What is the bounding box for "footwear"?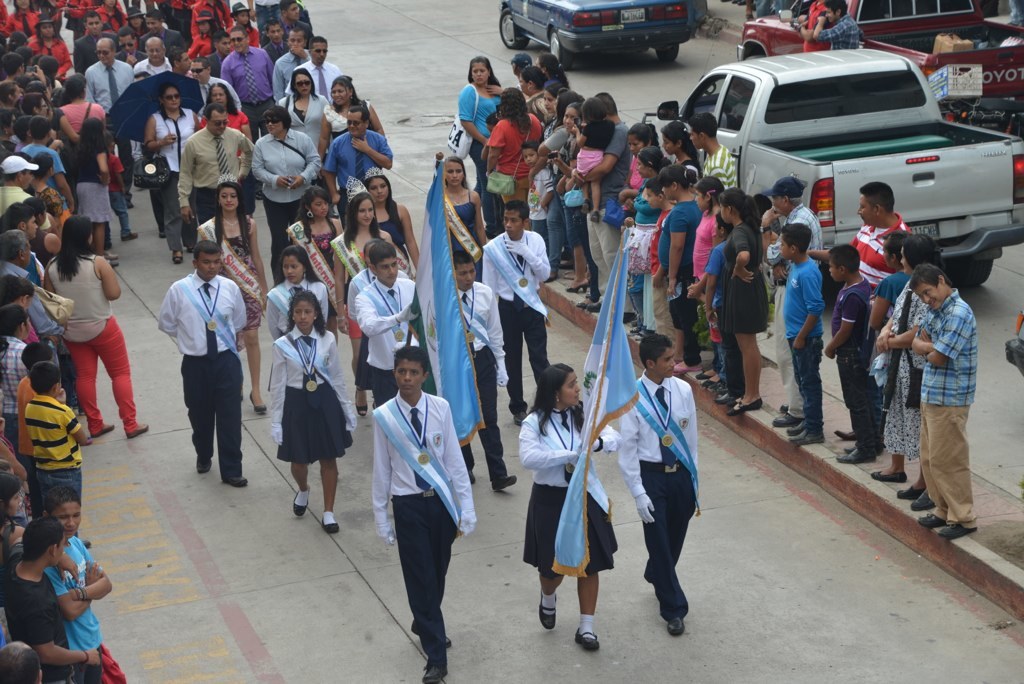
x1=672 y1=361 x2=694 y2=377.
